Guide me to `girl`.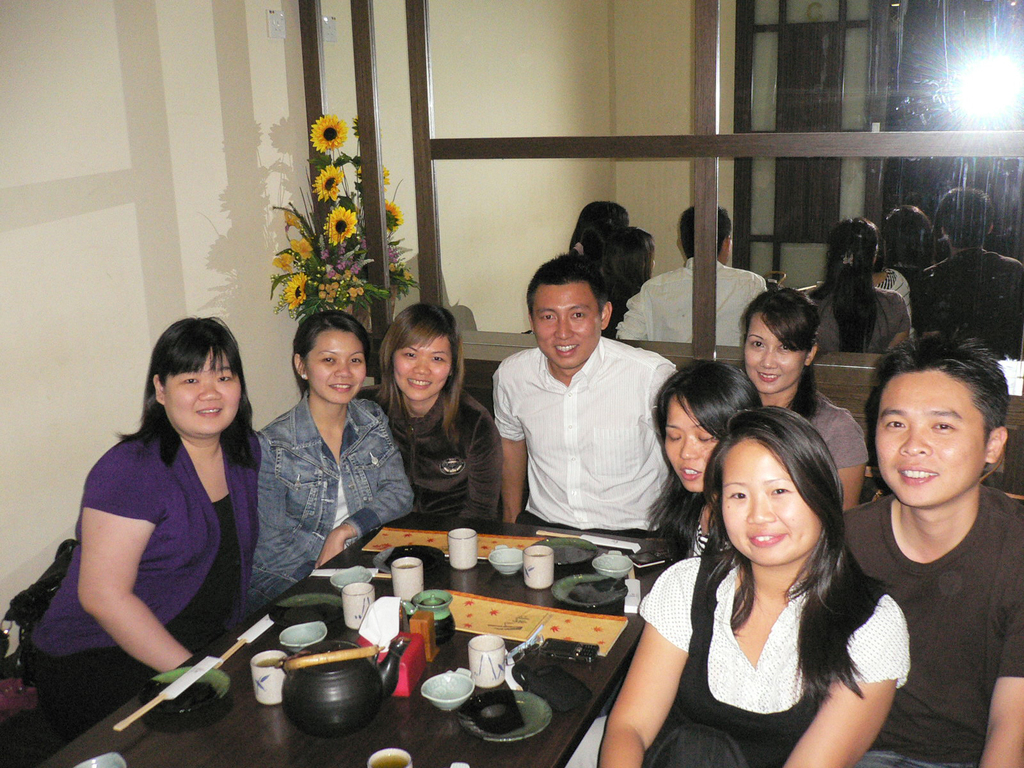
Guidance: bbox=(644, 359, 762, 559).
